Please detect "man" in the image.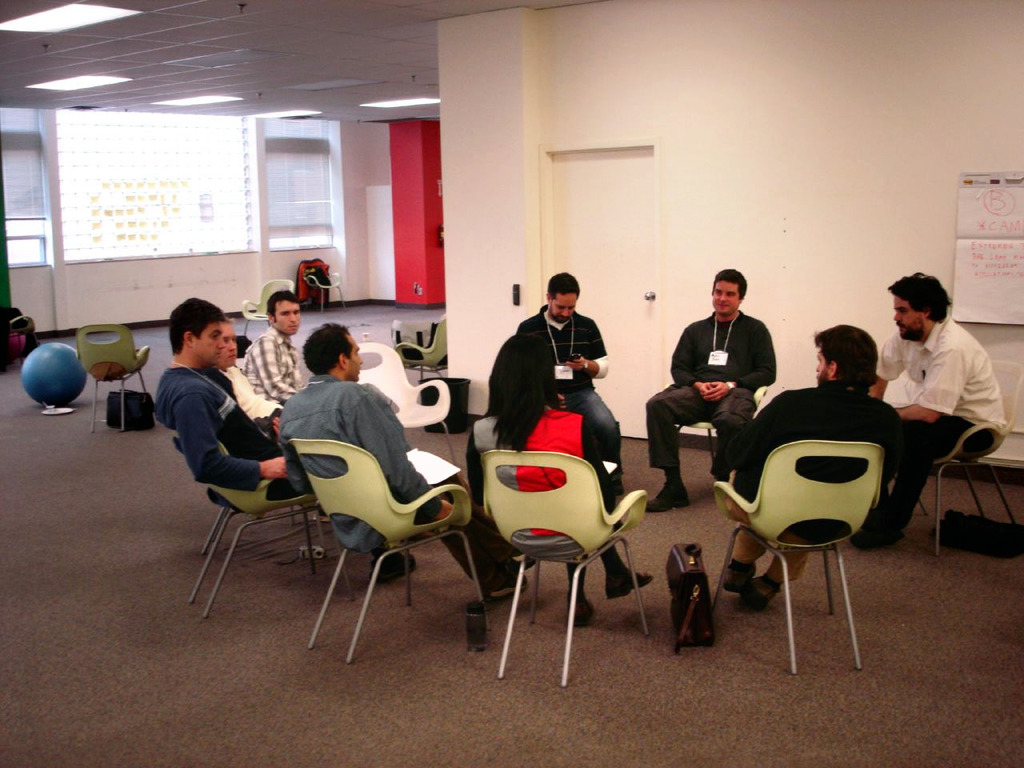
Rect(158, 294, 361, 530).
